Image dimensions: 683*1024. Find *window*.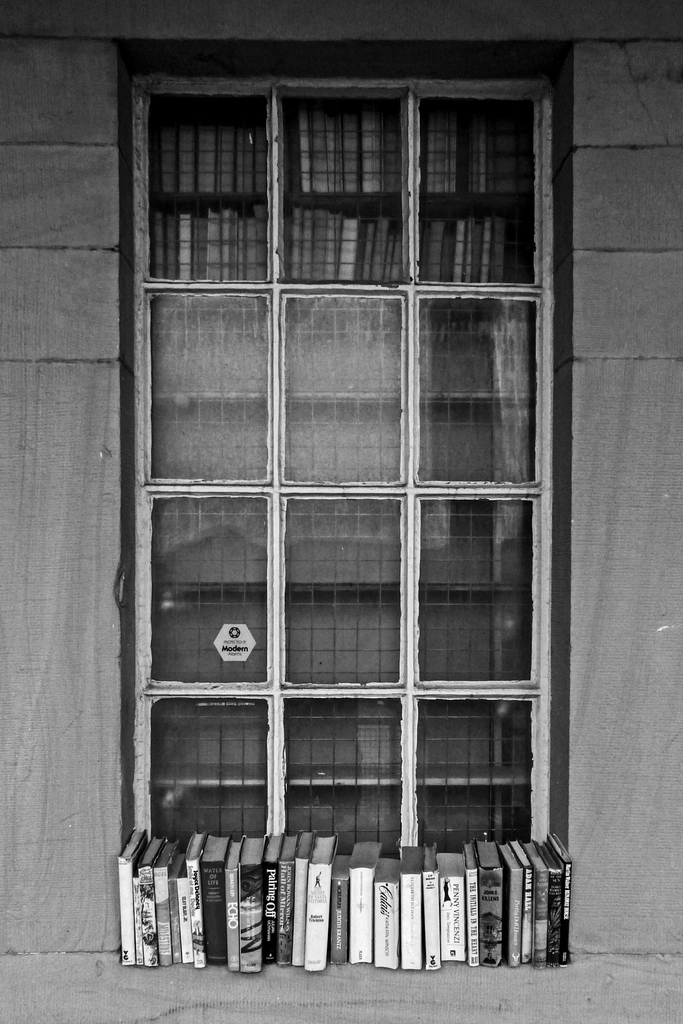
[111, 58, 558, 850].
